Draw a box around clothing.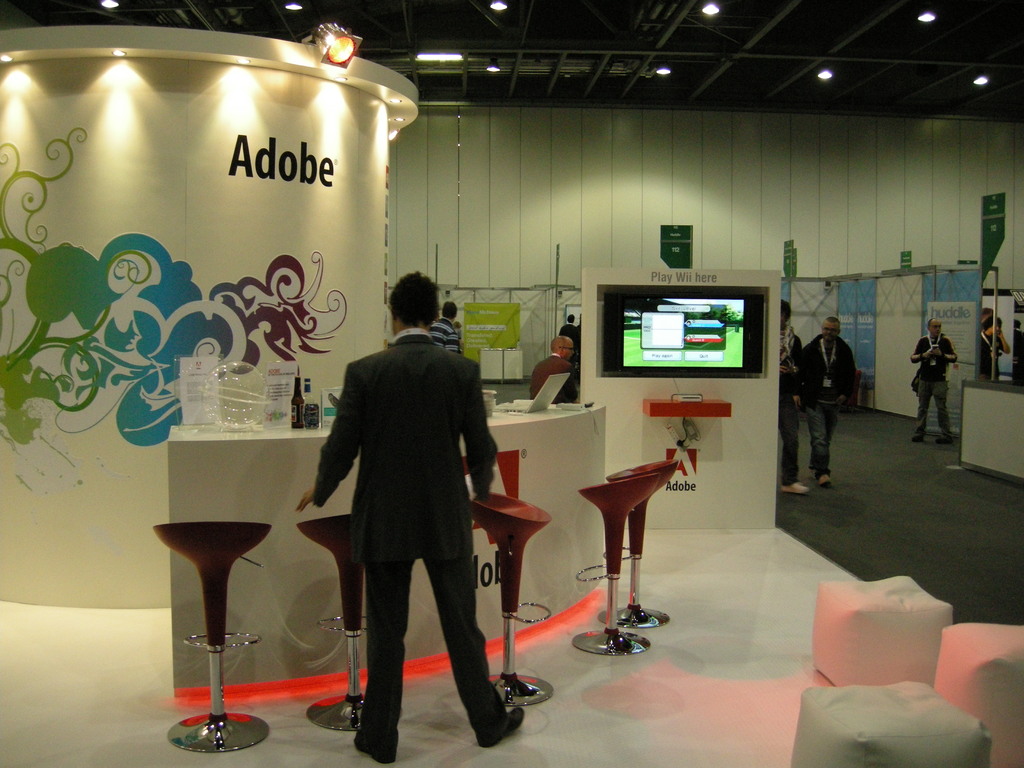
detection(298, 301, 504, 723).
